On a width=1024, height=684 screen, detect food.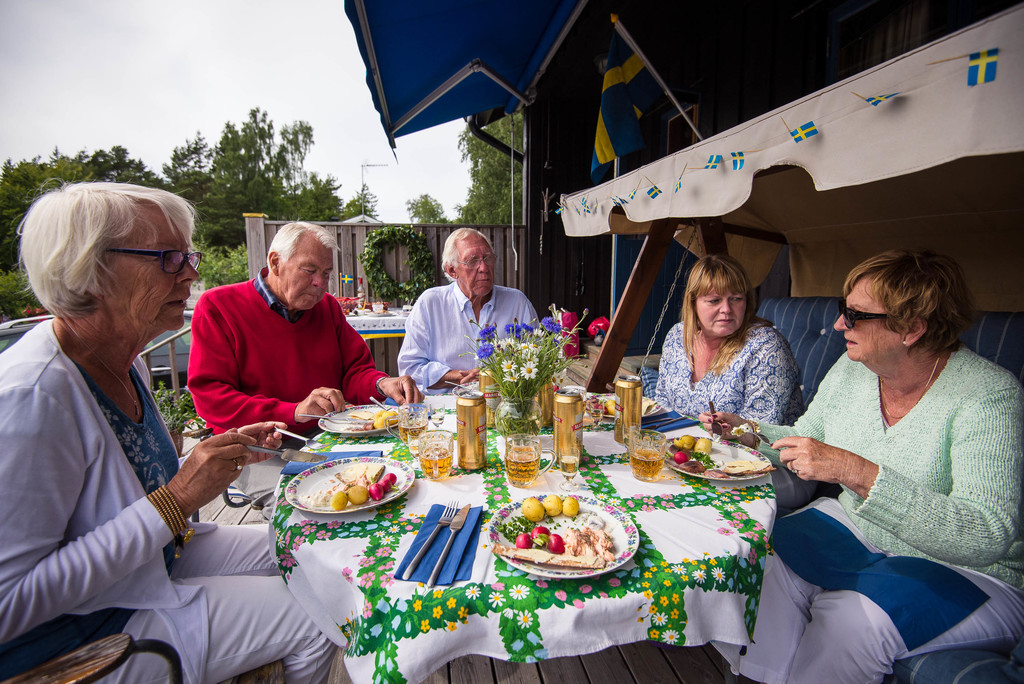
box(732, 422, 755, 434).
